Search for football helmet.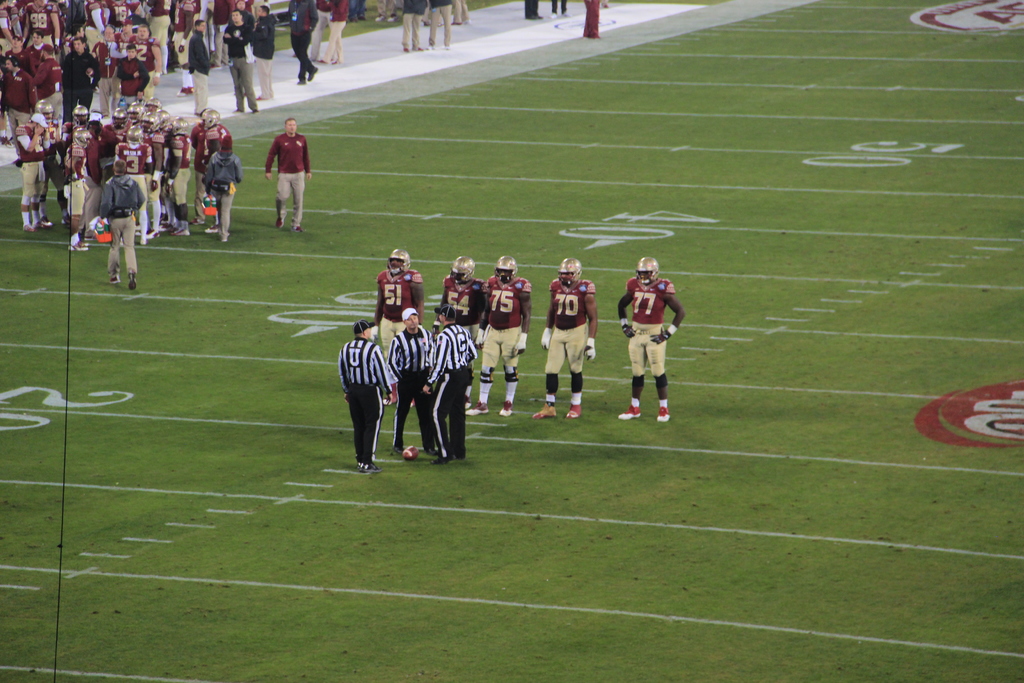
Found at bbox=[559, 256, 583, 286].
